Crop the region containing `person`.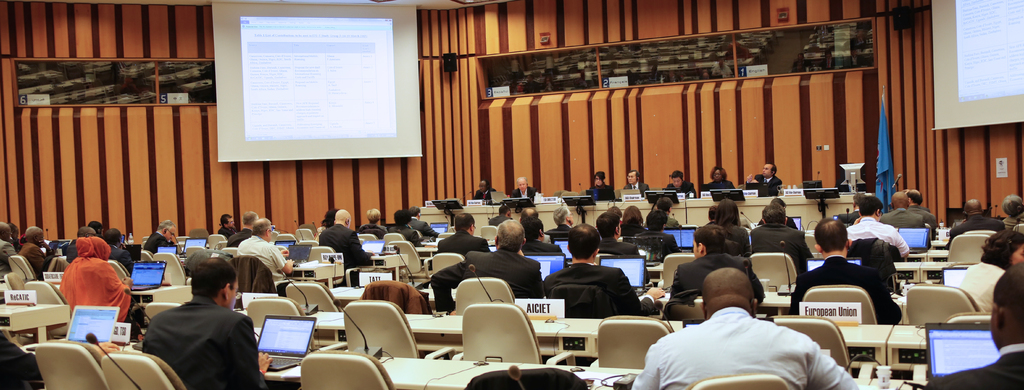
Crop region: locate(357, 206, 389, 242).
